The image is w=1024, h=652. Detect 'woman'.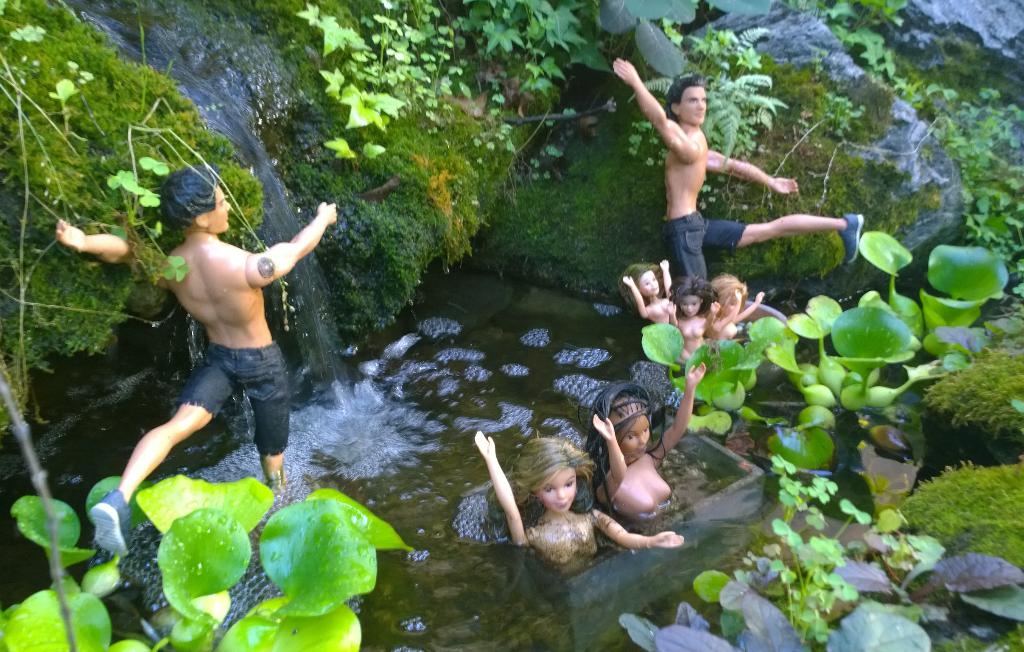
Detection: x1=674, y1=273, x2=712, y2=356.
